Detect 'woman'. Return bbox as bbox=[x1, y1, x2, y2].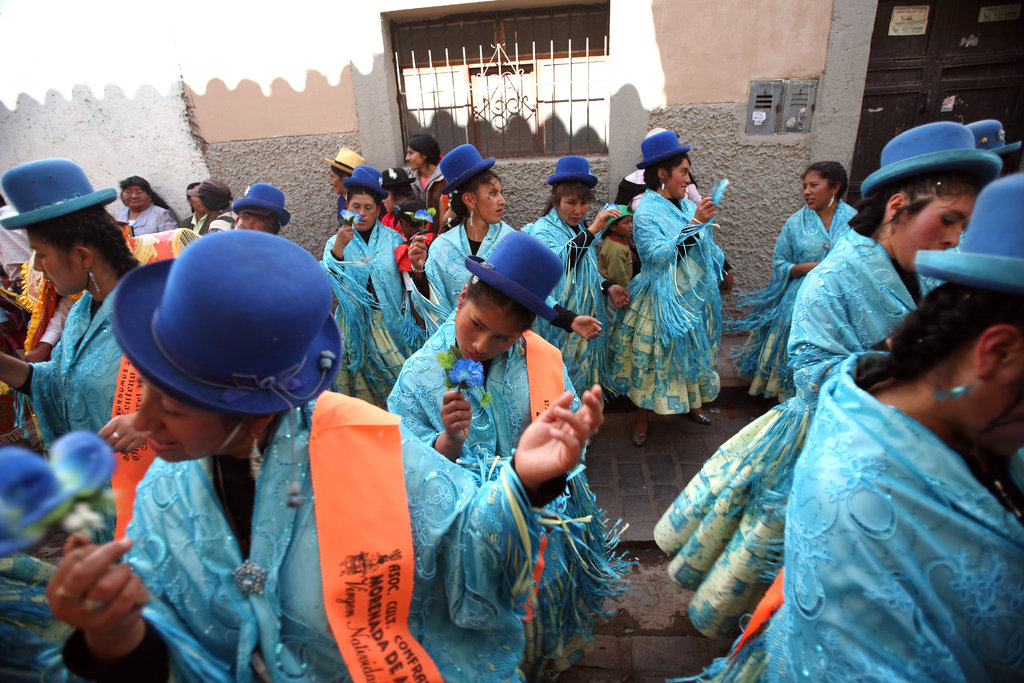
bbox=[404, 133, 446, 236].
